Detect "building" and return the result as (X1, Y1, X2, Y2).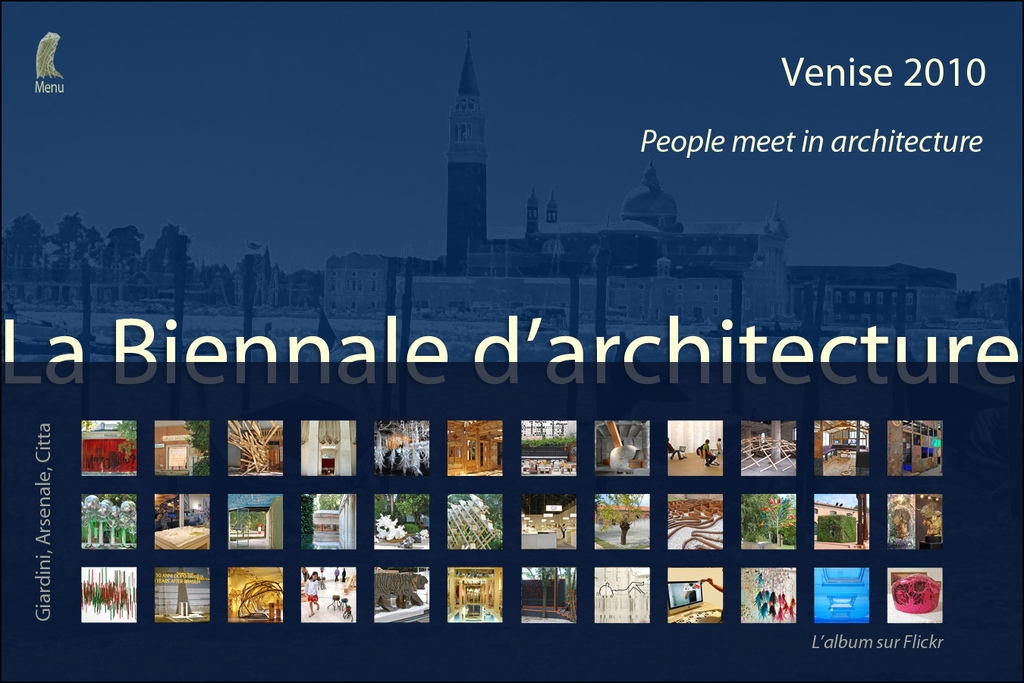
(667, 417, 721, 474).
